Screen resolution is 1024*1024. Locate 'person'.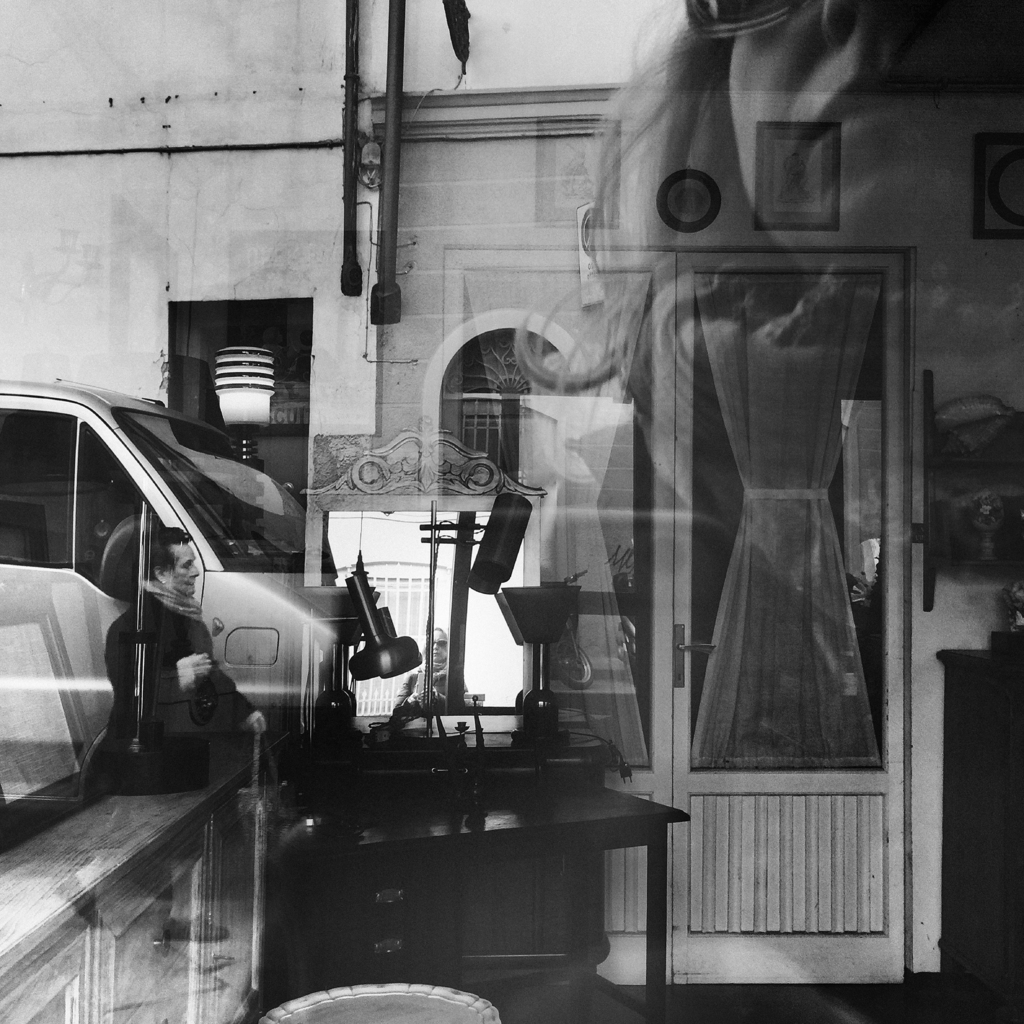
(95,514,342,941).
